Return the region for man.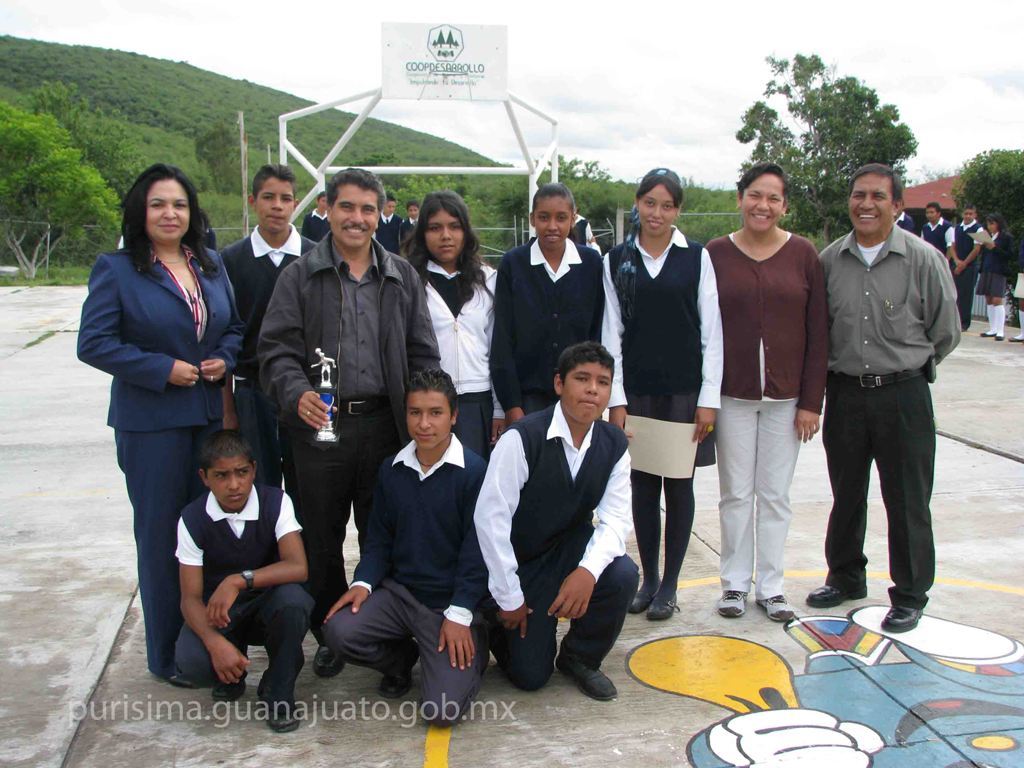
rect(299, 190, 331, 244).
